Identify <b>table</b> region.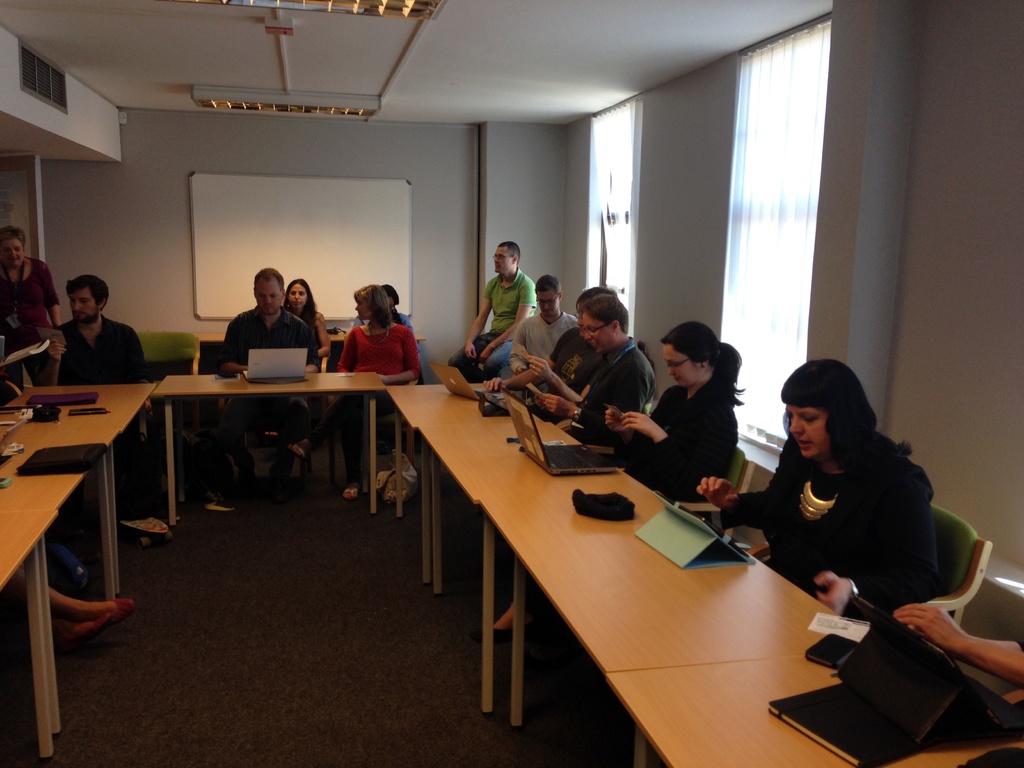
Region: locate(3, 378, 163, 767).
